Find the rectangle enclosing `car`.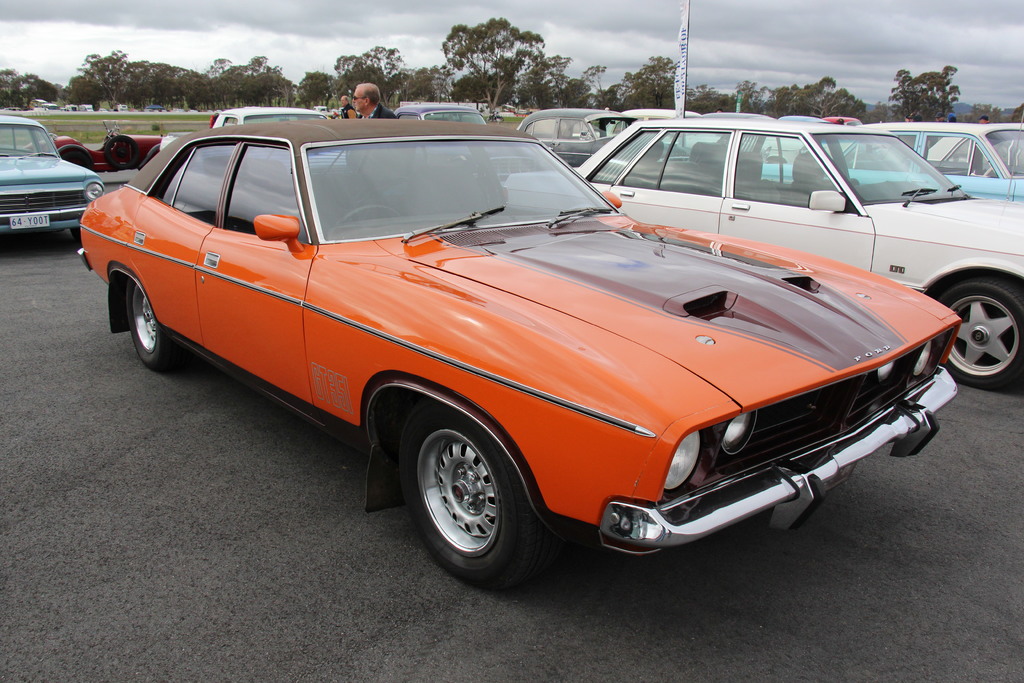
BBox(21, 120, 163, 173).
